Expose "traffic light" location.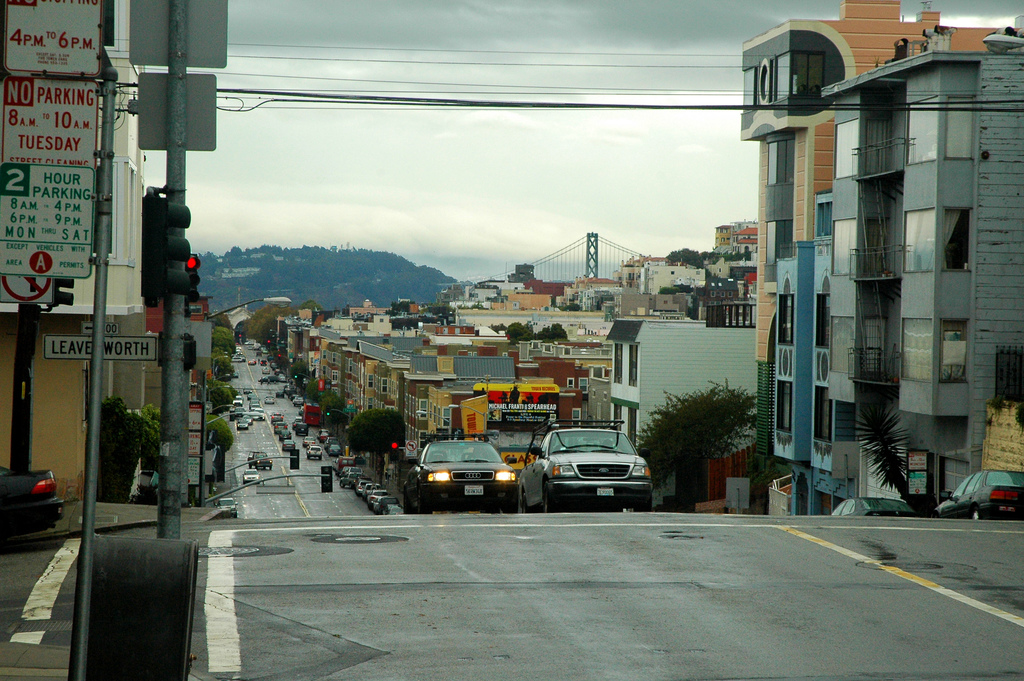
Exposed at [325,404,329,418].
